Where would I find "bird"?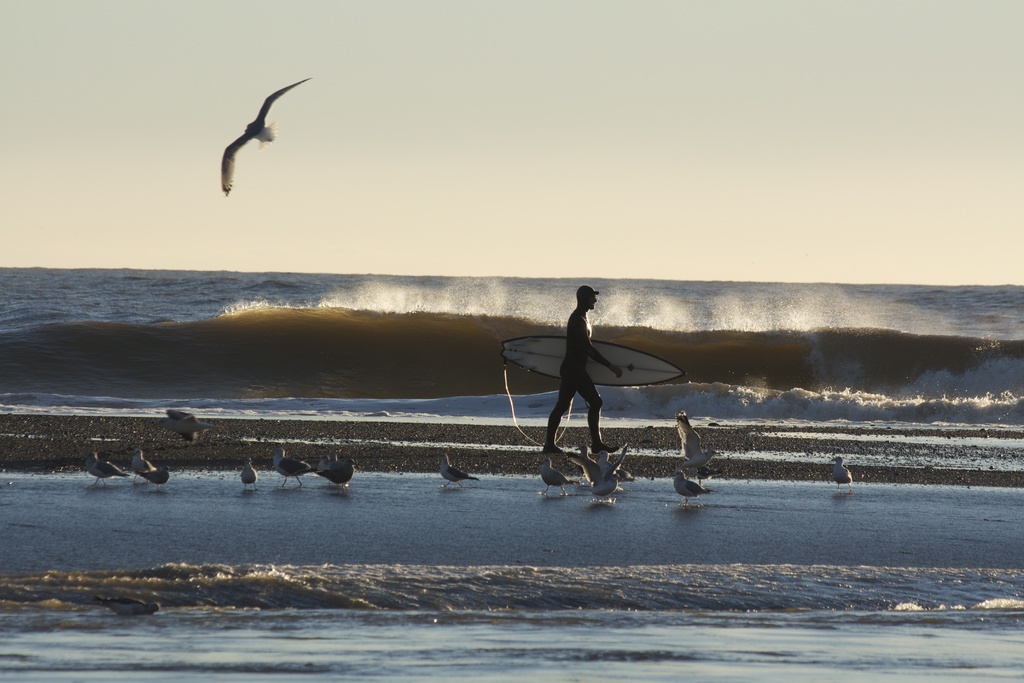
At rect(211, 80, 310, 185).
